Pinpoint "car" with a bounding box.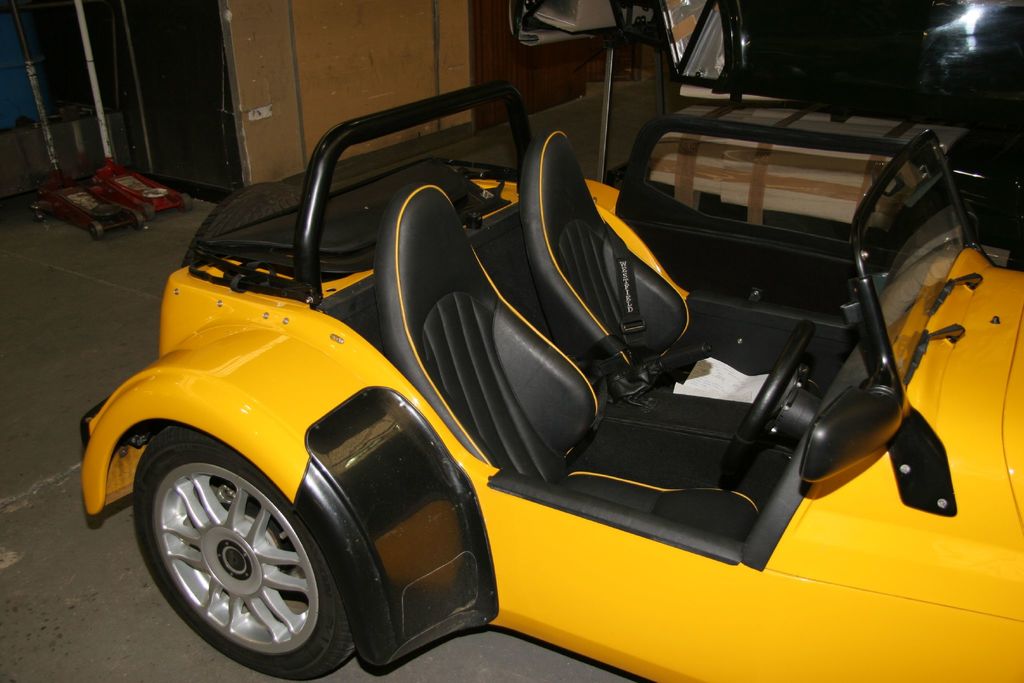
bbox=[31, 169, 144, 243].
